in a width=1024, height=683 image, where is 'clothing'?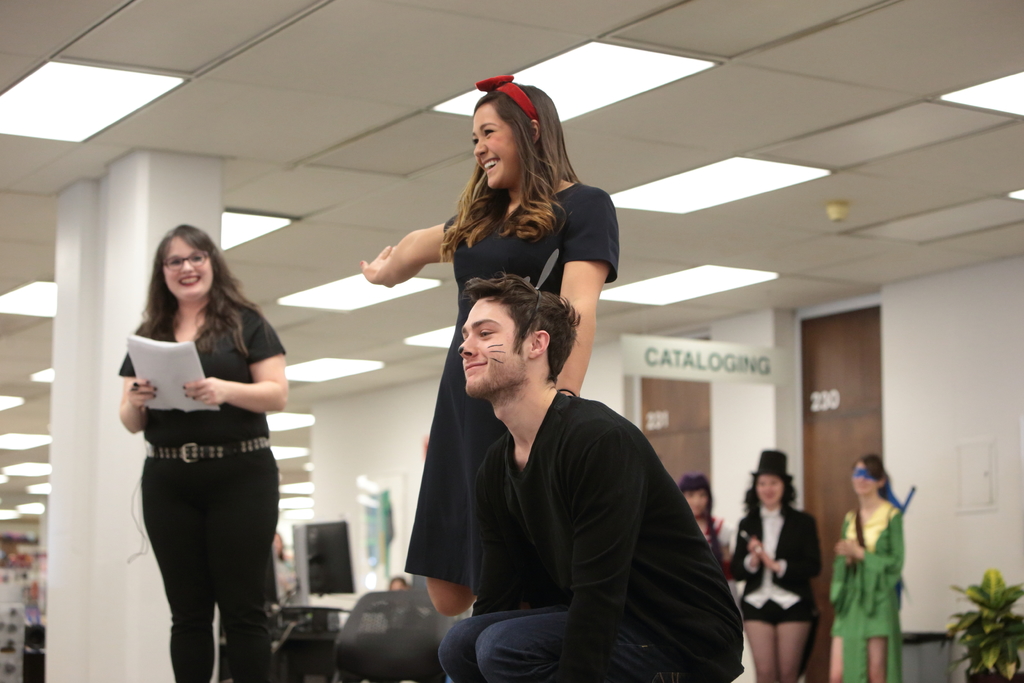
[730, 502, 823, 628].
